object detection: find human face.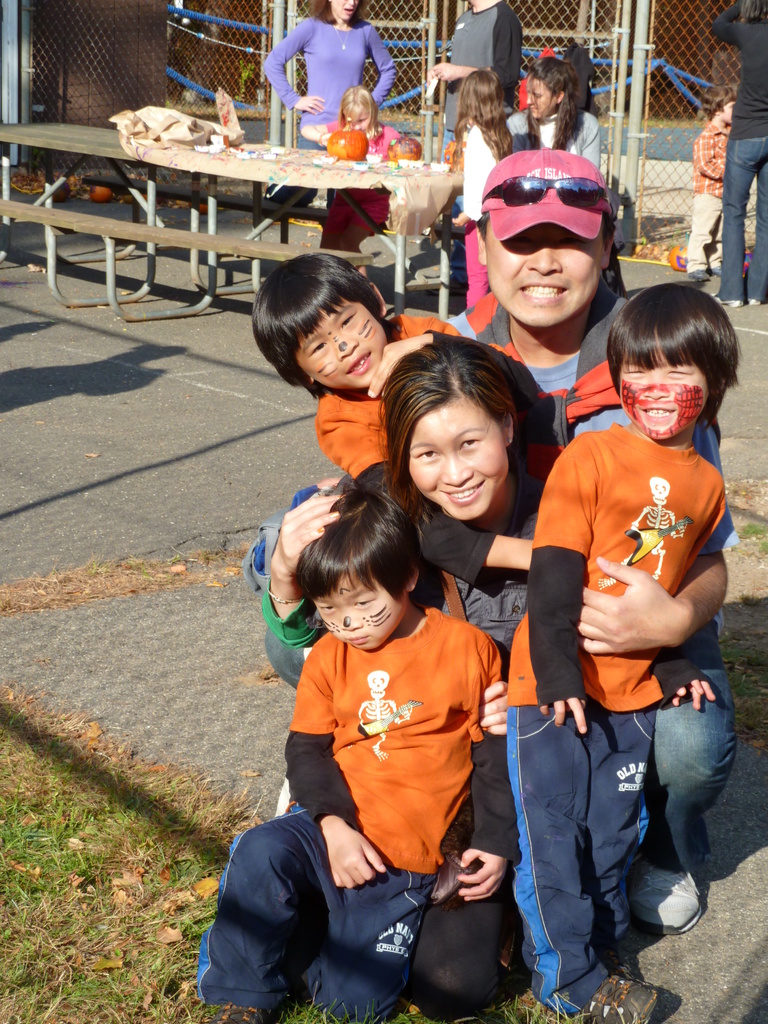
rect(296, 297, 387, 386).
